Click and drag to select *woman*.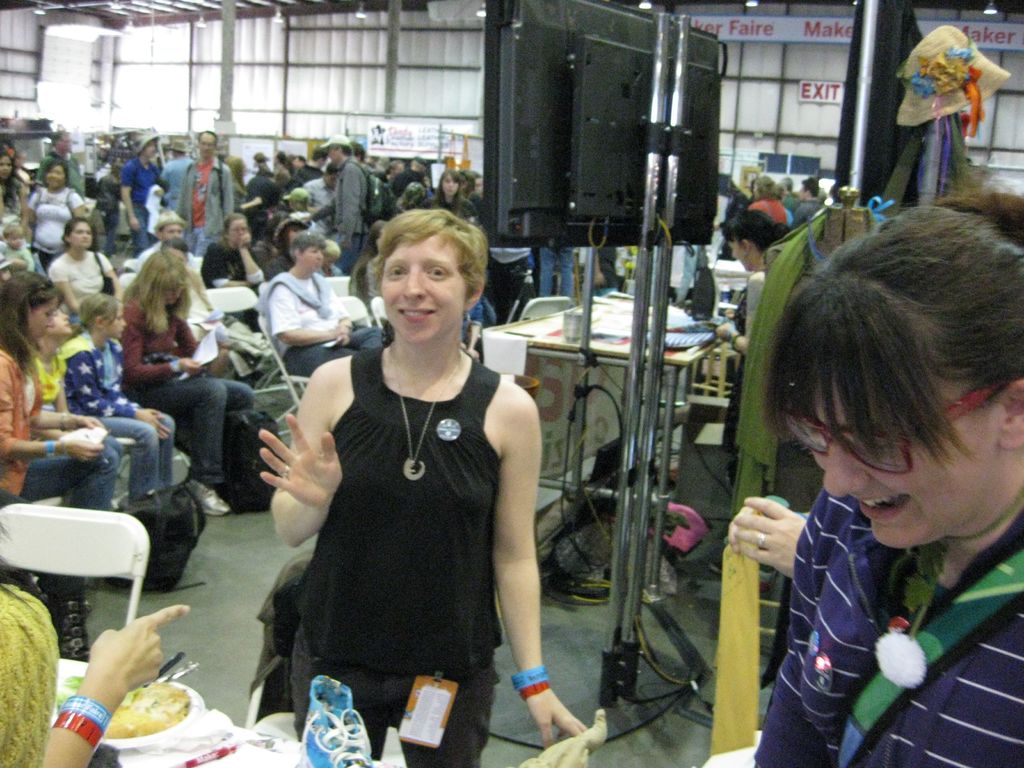
Selection: 26 163 88 269.
